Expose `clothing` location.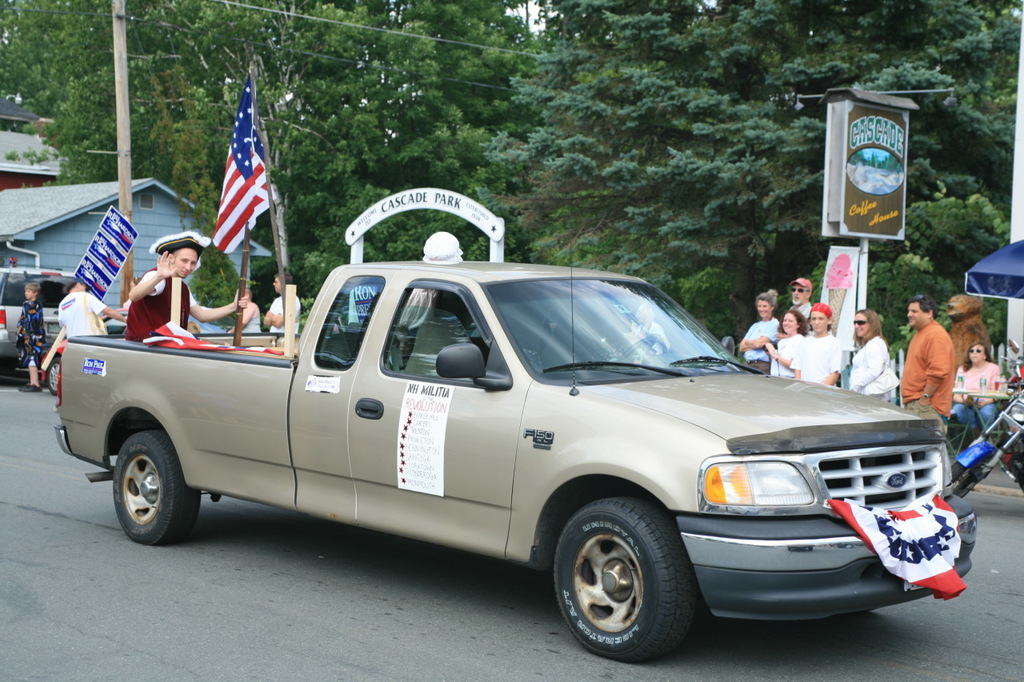
Exposed at [left=743, top=315, right=780, bottom=370].
